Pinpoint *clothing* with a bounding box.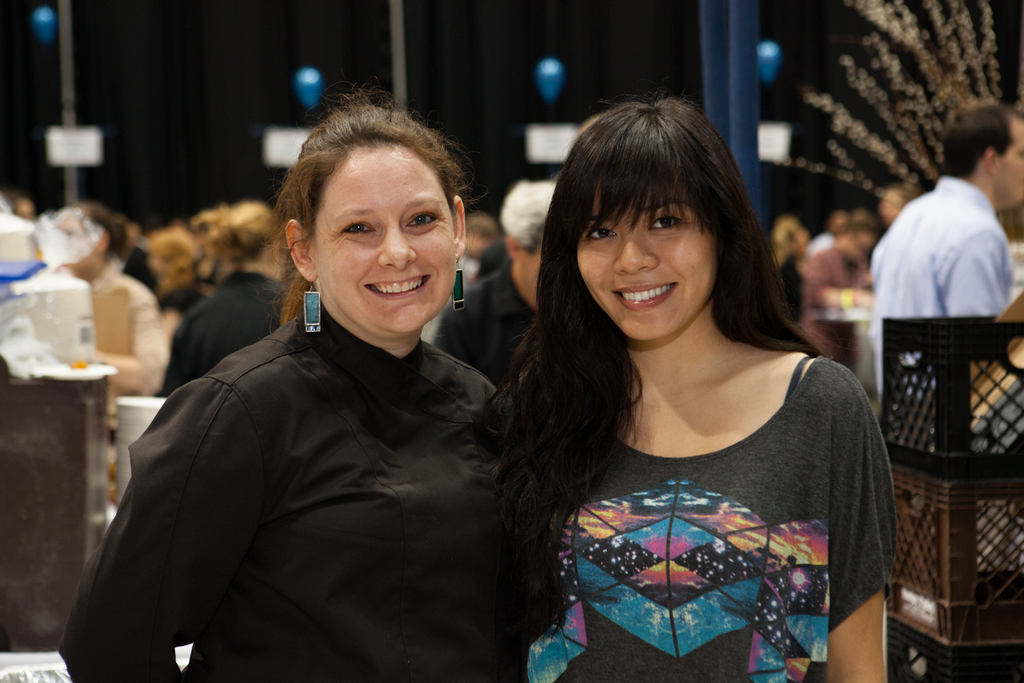
rect(50, 294, 530, 682).
